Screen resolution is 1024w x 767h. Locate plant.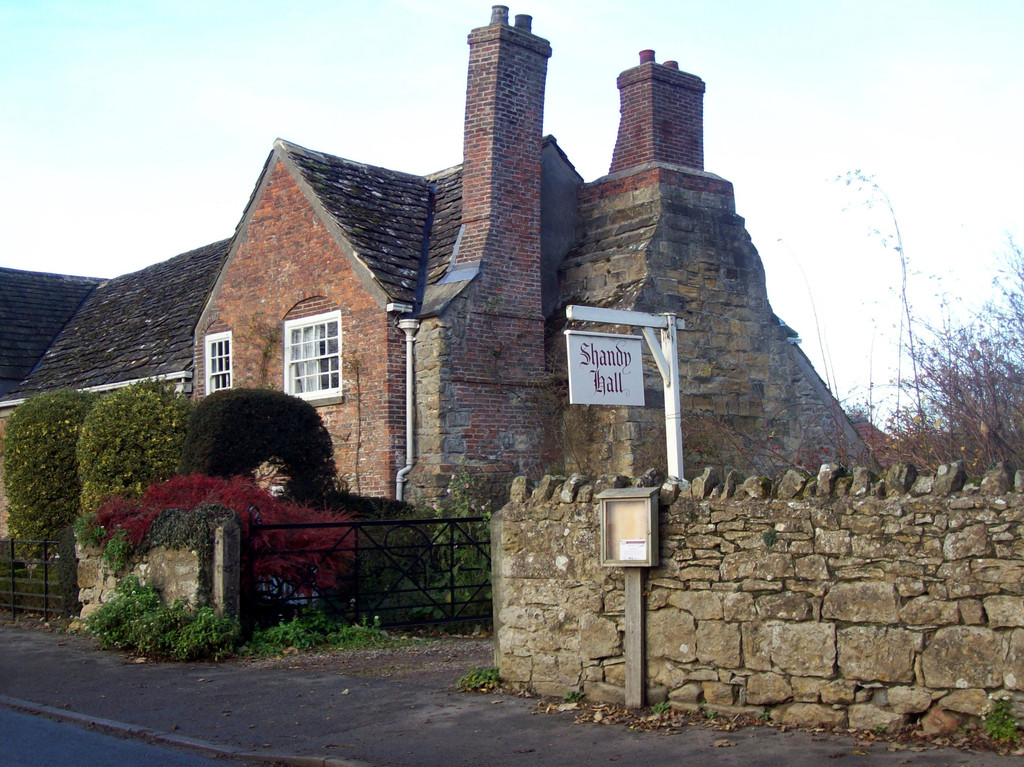
(451,669,508,700).
